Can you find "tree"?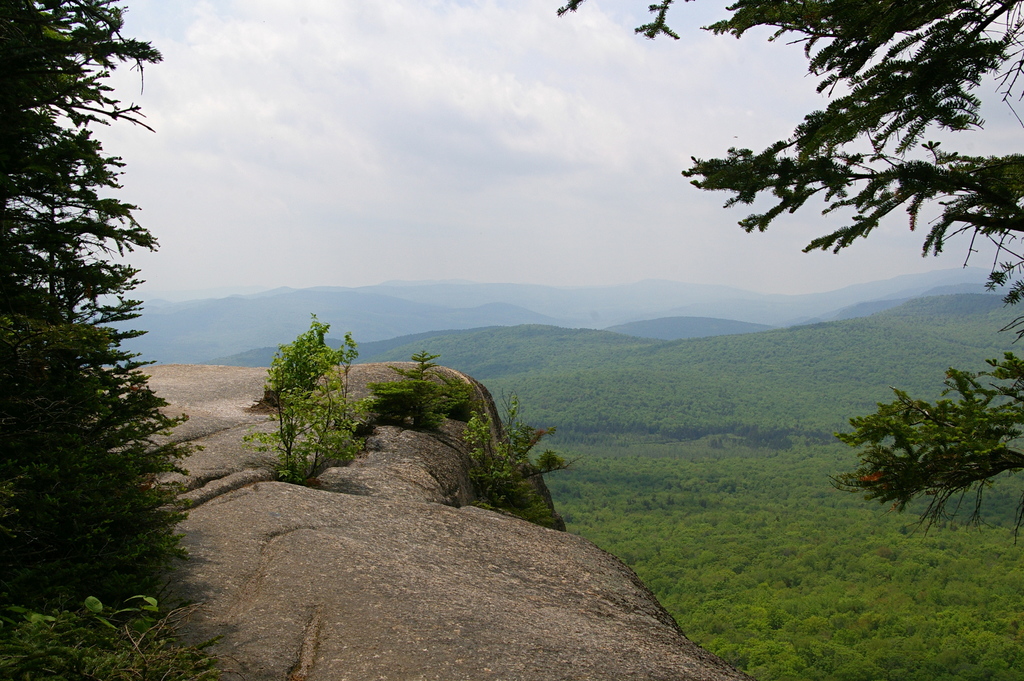
Yes, bounding box: select_region(241, 308, 374, 483).
